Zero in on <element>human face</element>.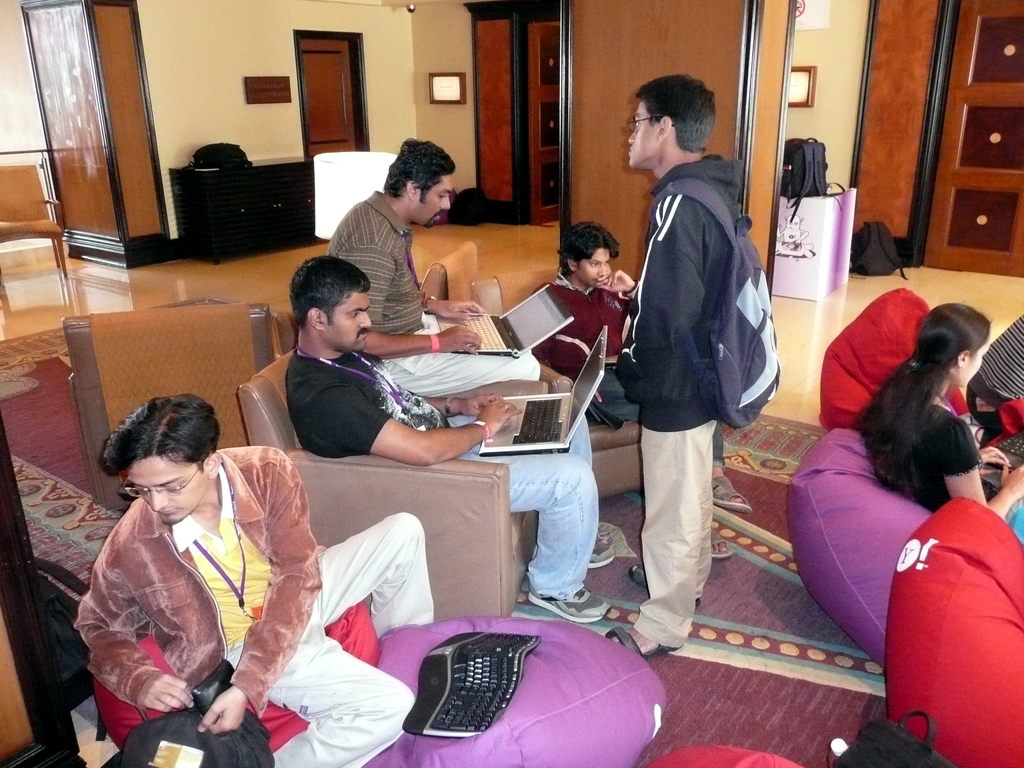
Zeroed in: detection(418, 176, 454, 227).
